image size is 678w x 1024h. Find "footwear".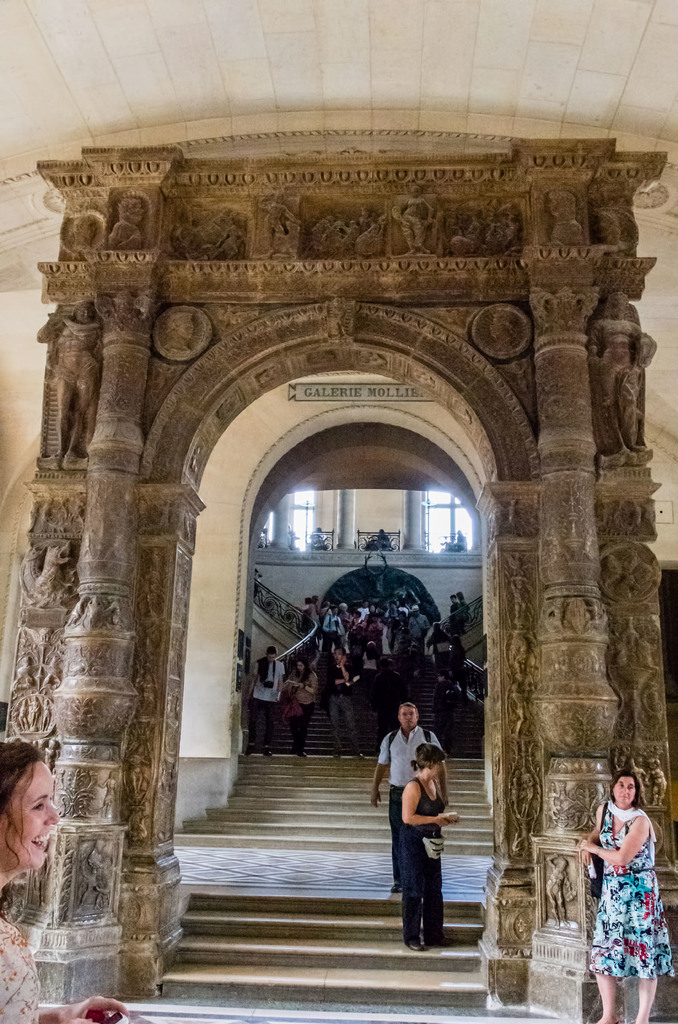
pyautogui.locateOnScreen(359, 754, 364, 761).
